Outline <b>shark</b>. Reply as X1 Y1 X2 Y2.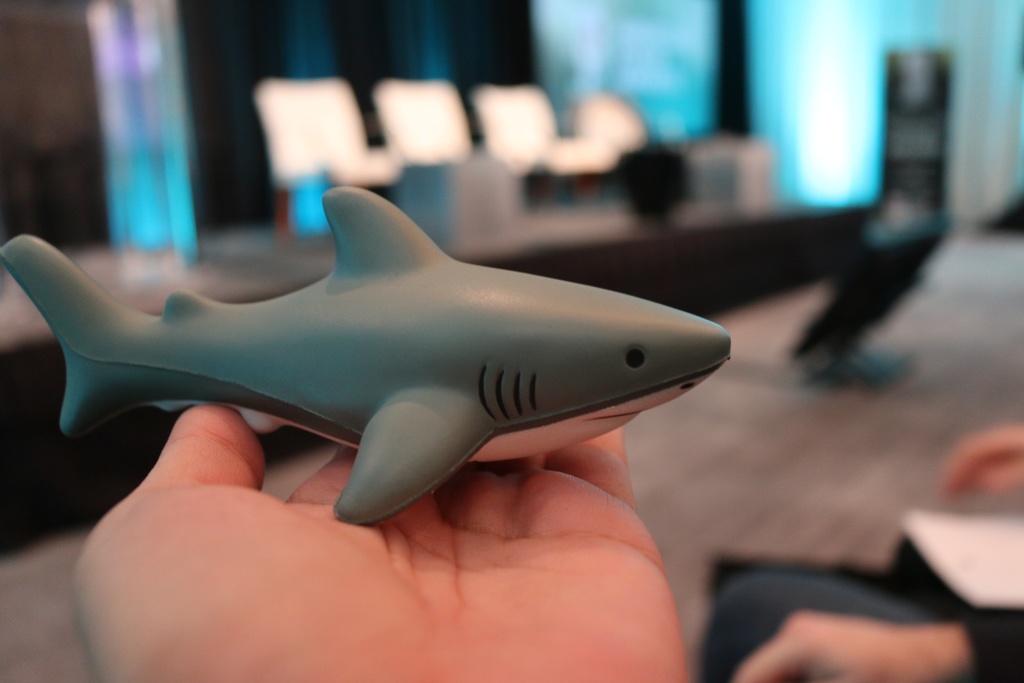
0 179 731 525.
